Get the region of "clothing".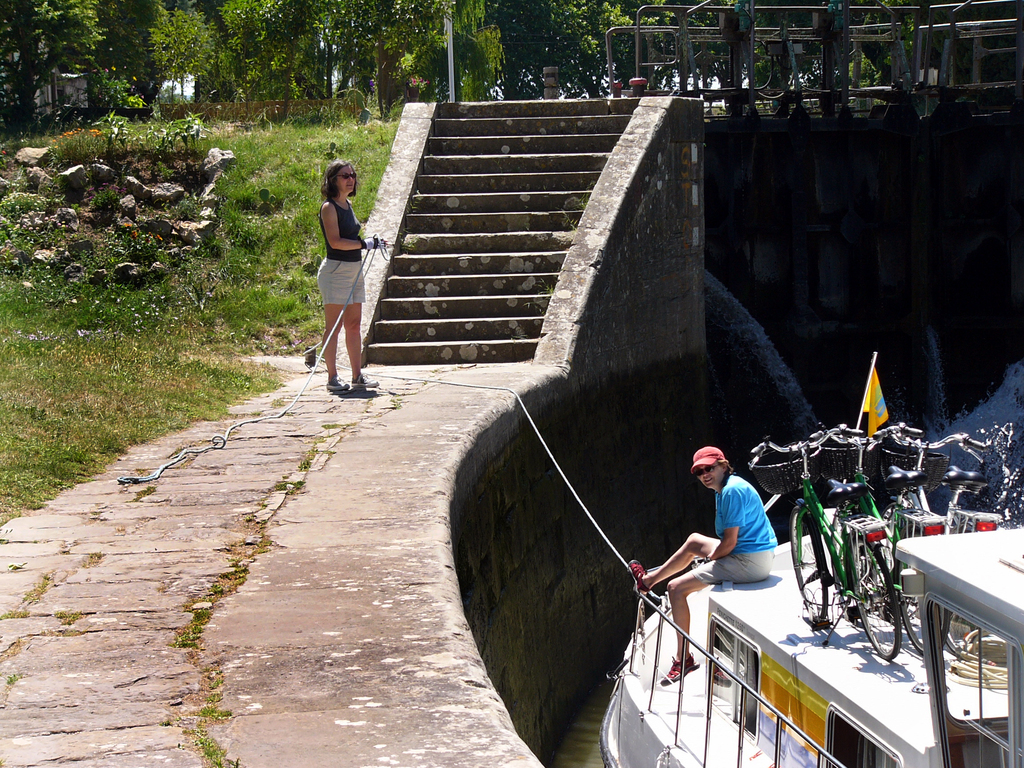
detection(318, 192, 364, 319).
